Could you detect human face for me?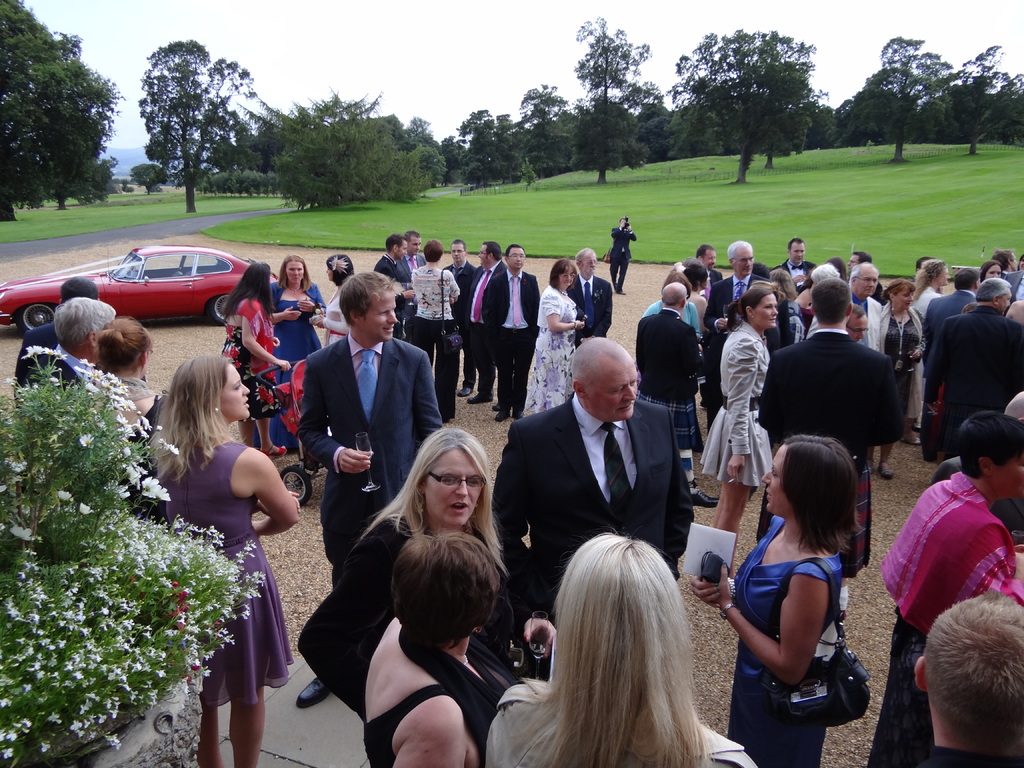
Detection result: x1=753, y1=294, x2=778, y2=326.
